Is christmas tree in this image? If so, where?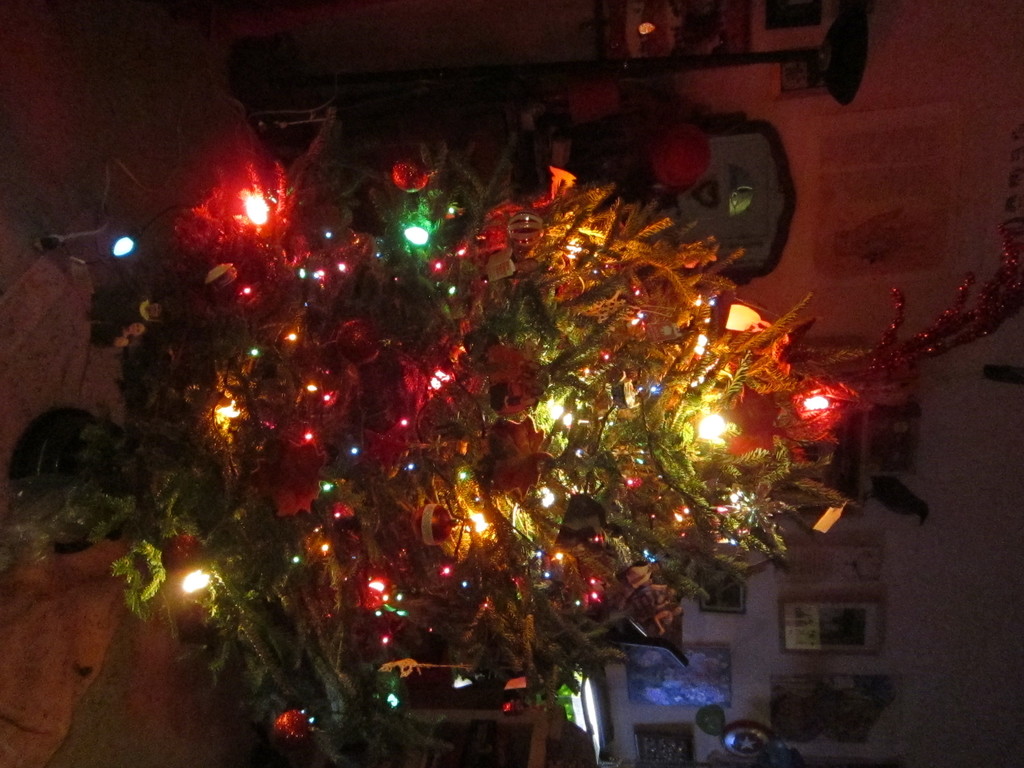
Yes, at pyautogui.locateOnScreen(0, 101, 1023, 767).
